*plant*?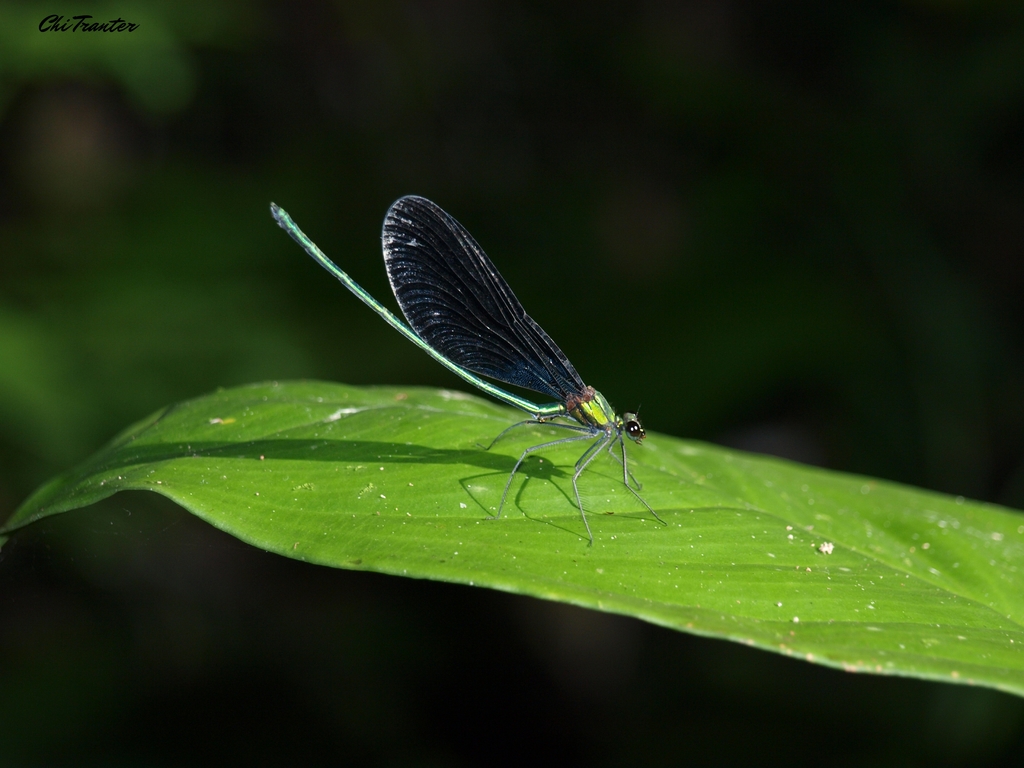
x1=0, y1=356, x2=1023, y2=719
